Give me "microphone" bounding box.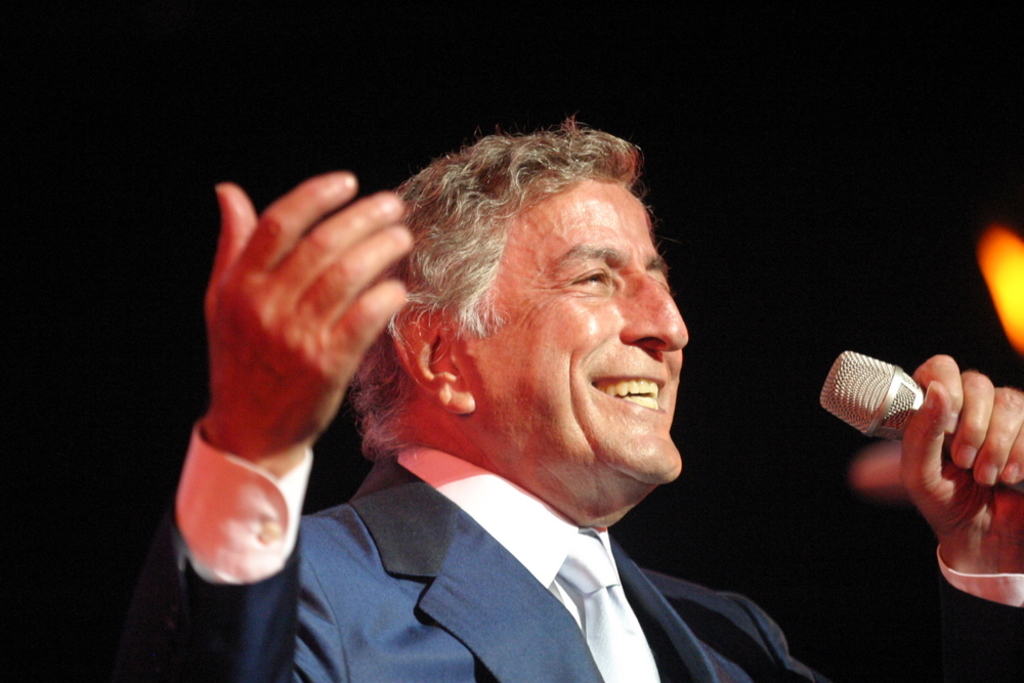
crop(806, 355, 947, 454).
